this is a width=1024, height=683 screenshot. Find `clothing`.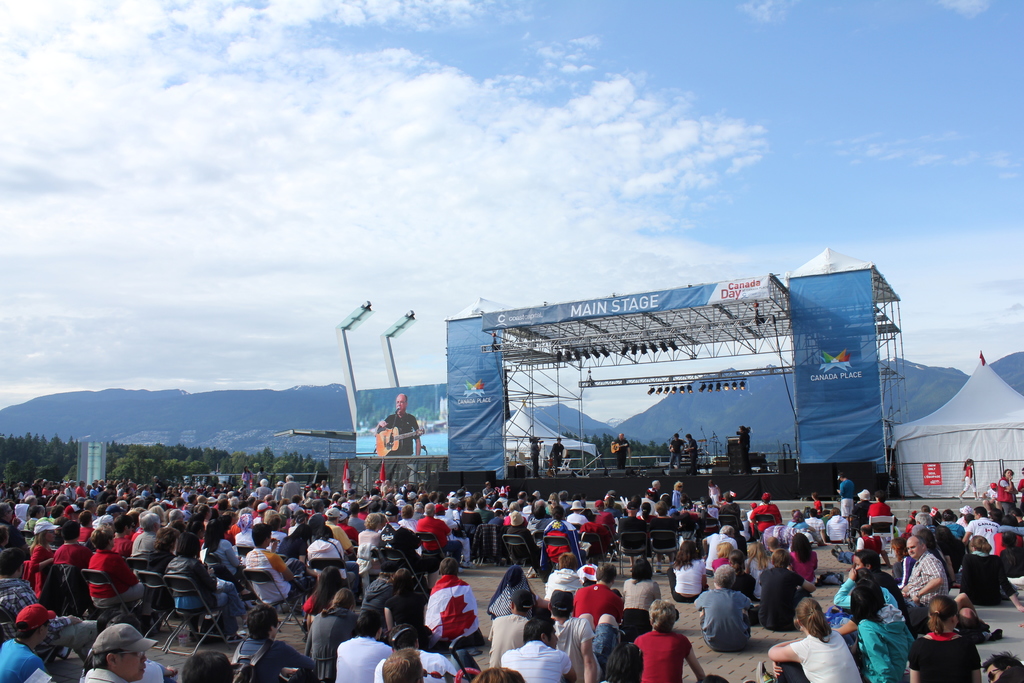
Bounding box: pyautogui.locateOnScreen(234, 639, 312, 682).
